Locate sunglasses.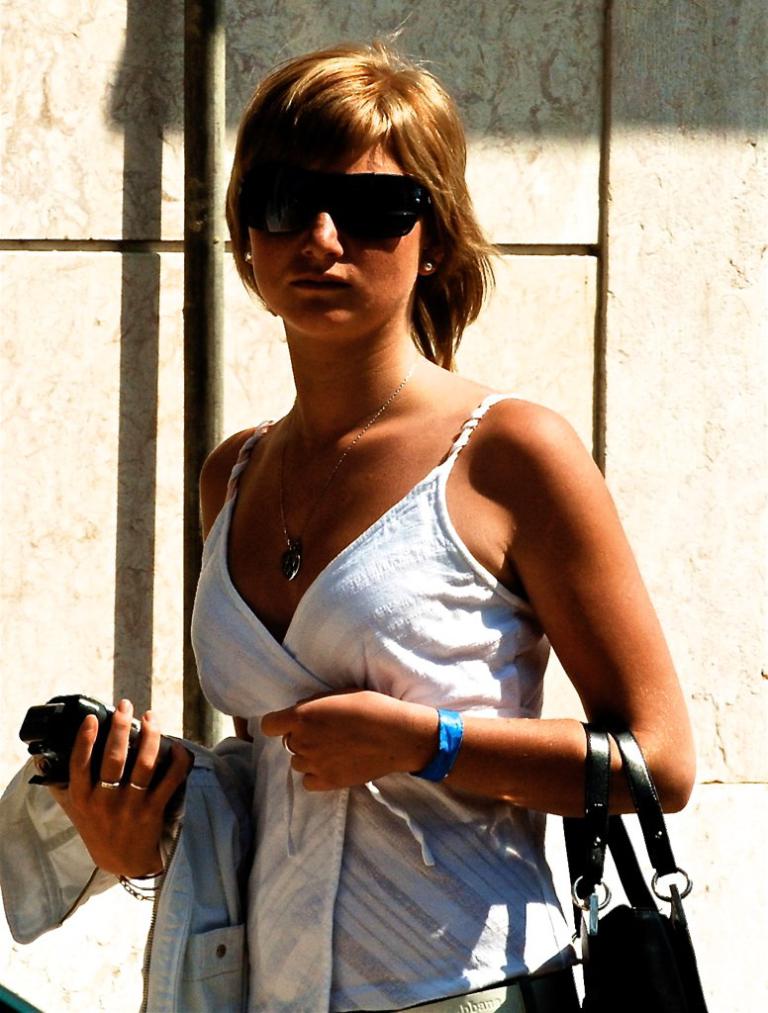
Bounding box: <region>231, 174, 441, 232</region>.
